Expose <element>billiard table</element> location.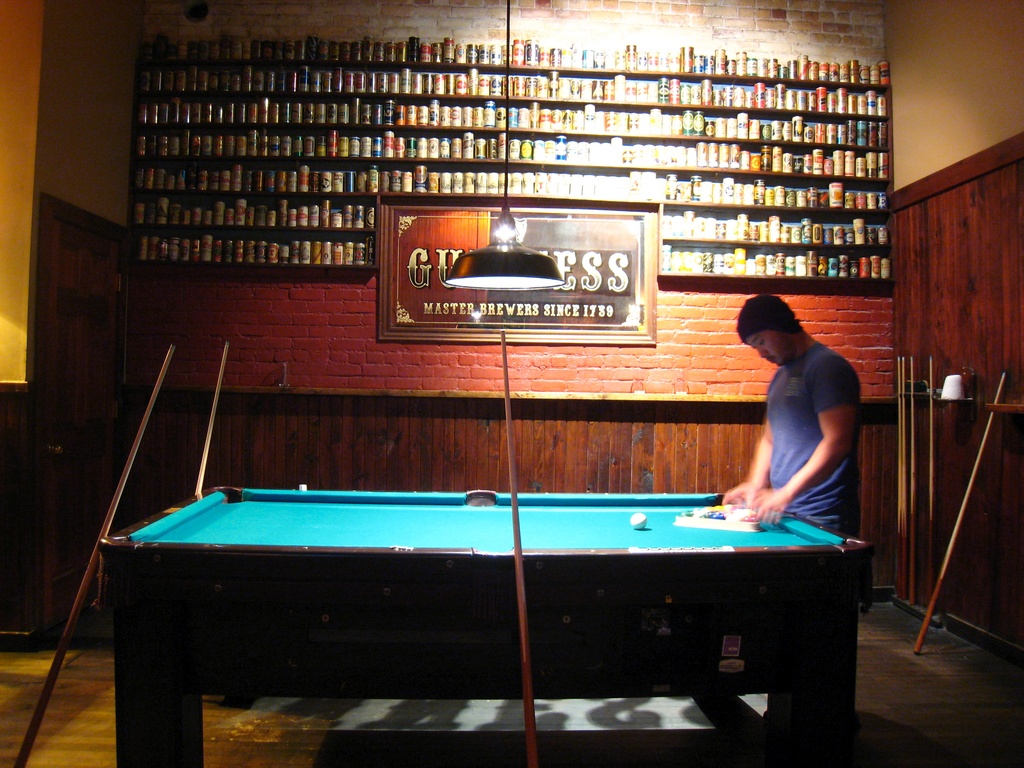
Exposed at x1=99, y1=486, x2=875, y2=767.
